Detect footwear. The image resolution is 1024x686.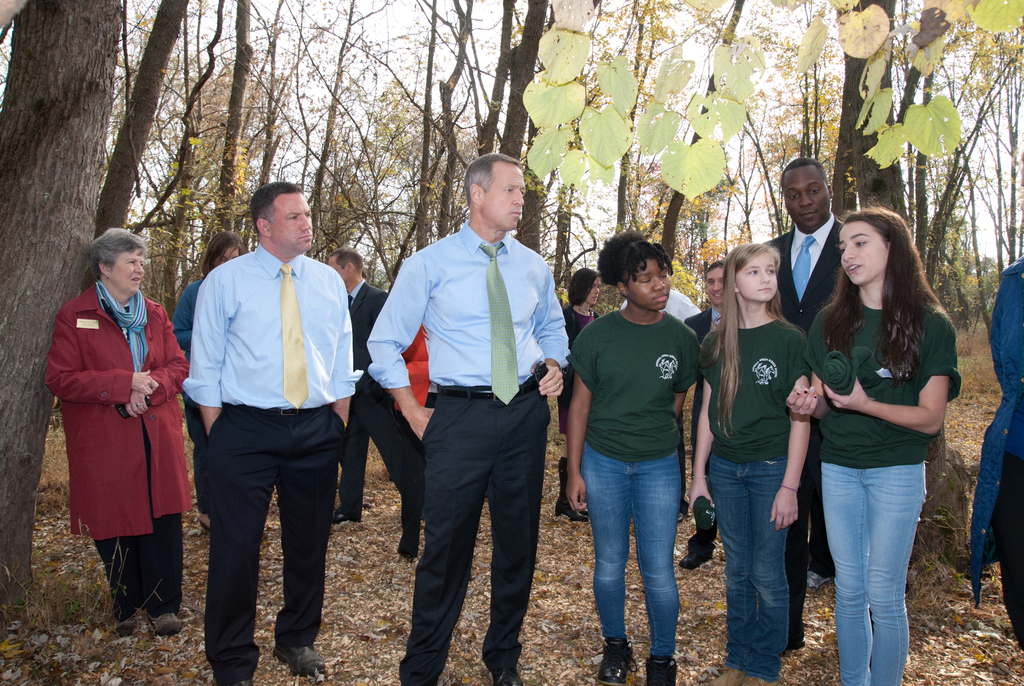
bbox=(681, 530, 716, 572).
